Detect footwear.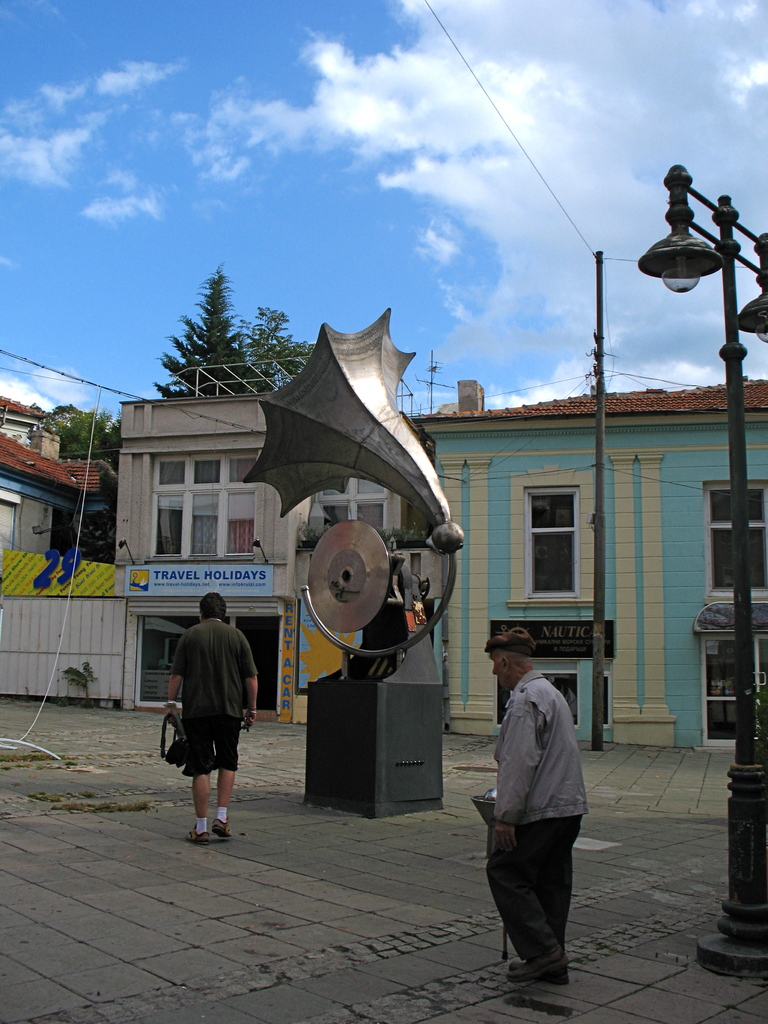
Detected at 499, 953, 561, 977.
